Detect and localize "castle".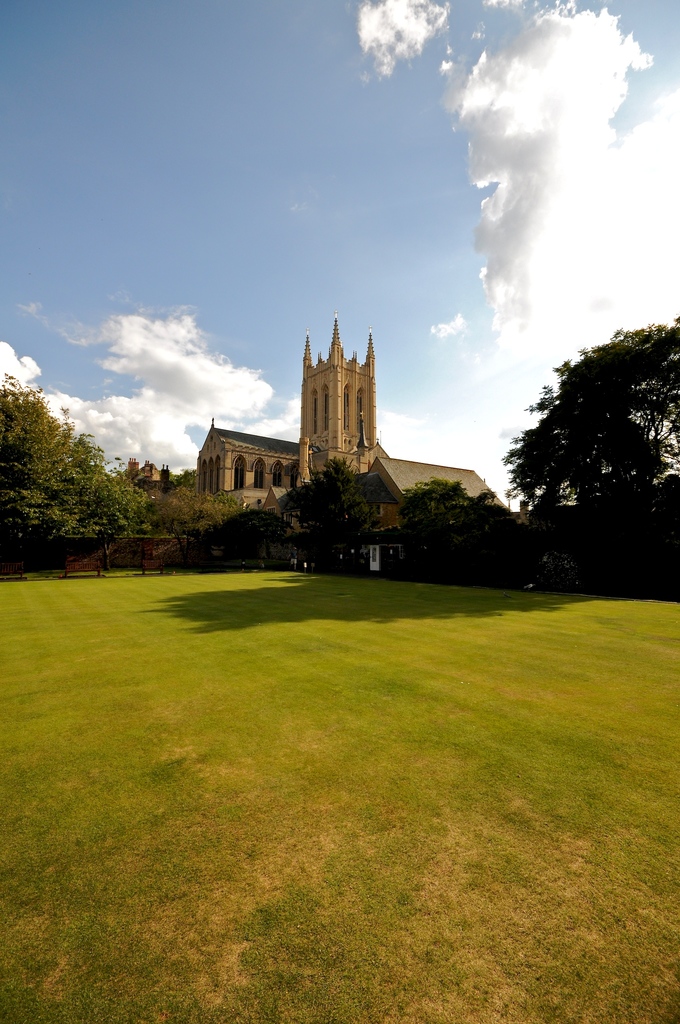
Localized at locate(348, 454, 507, 573).
